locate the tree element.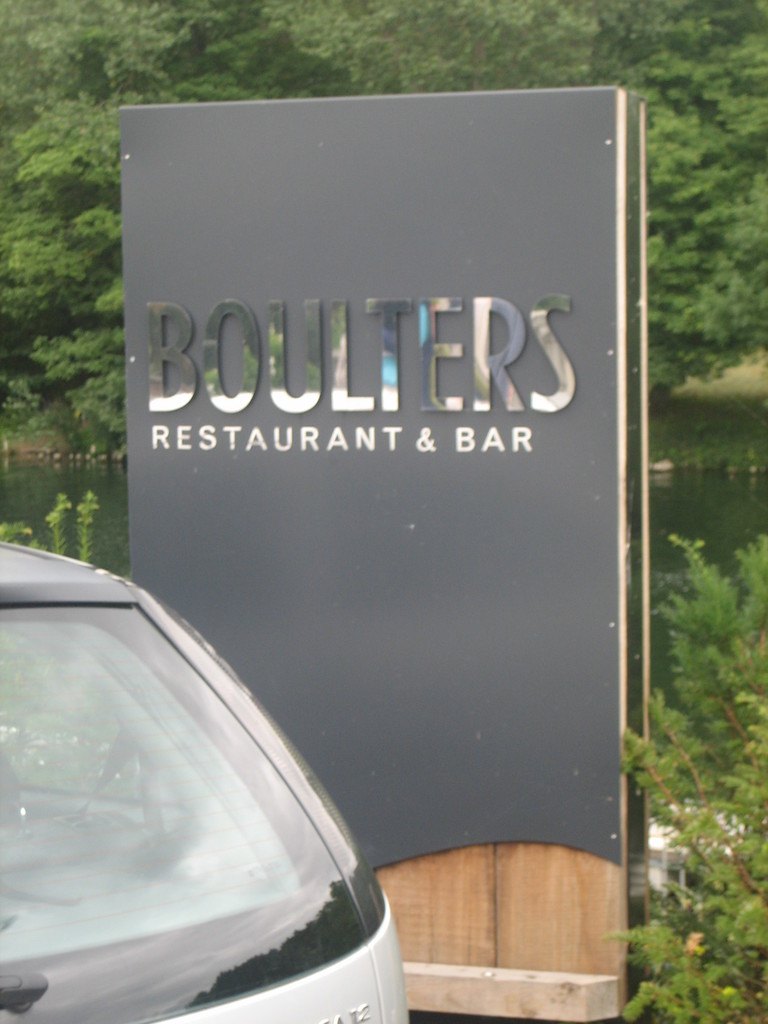
Element bbox: (x1=0, y1=476, x2=113, y2=567).
